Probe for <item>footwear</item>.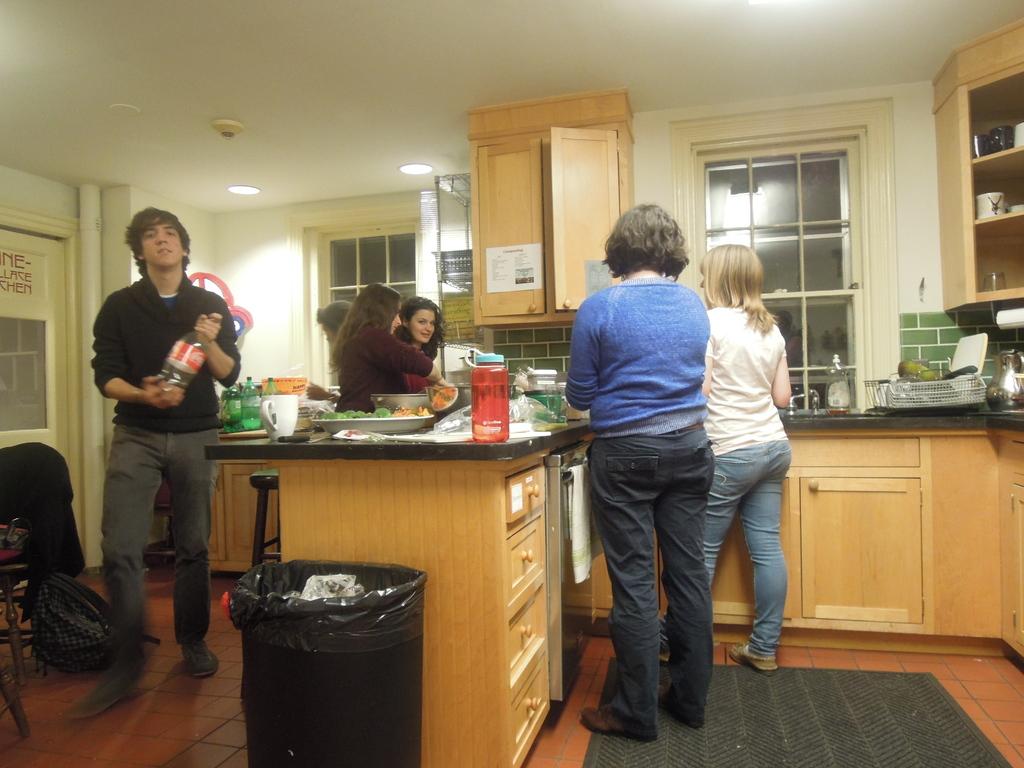
Probe result: box=[579, 707, 659, 743].
